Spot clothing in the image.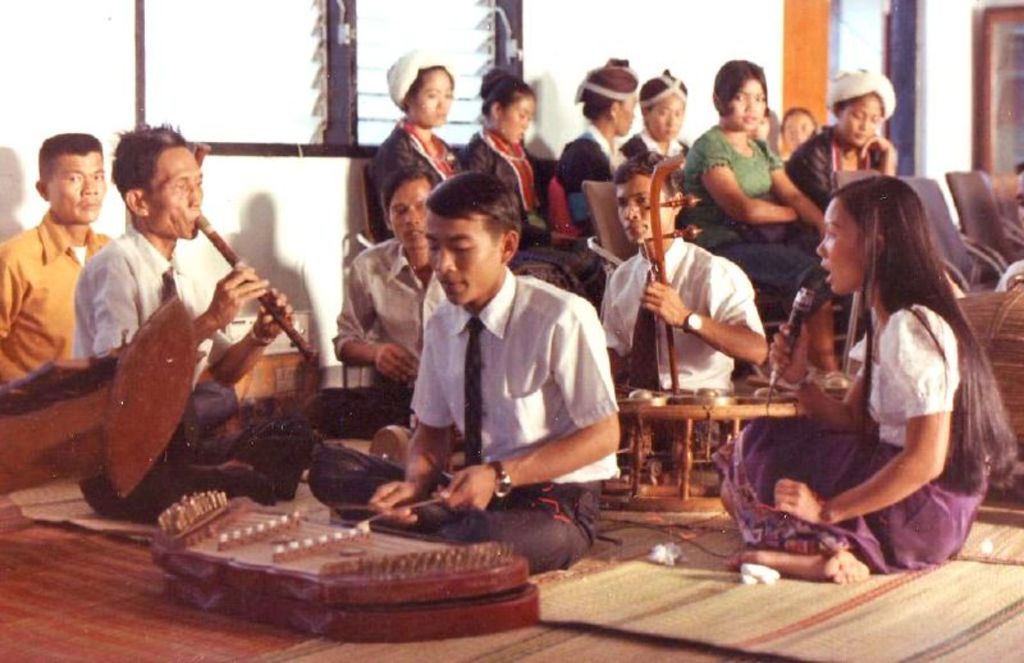
clothing found at <box>463,124,554,234</box>.
